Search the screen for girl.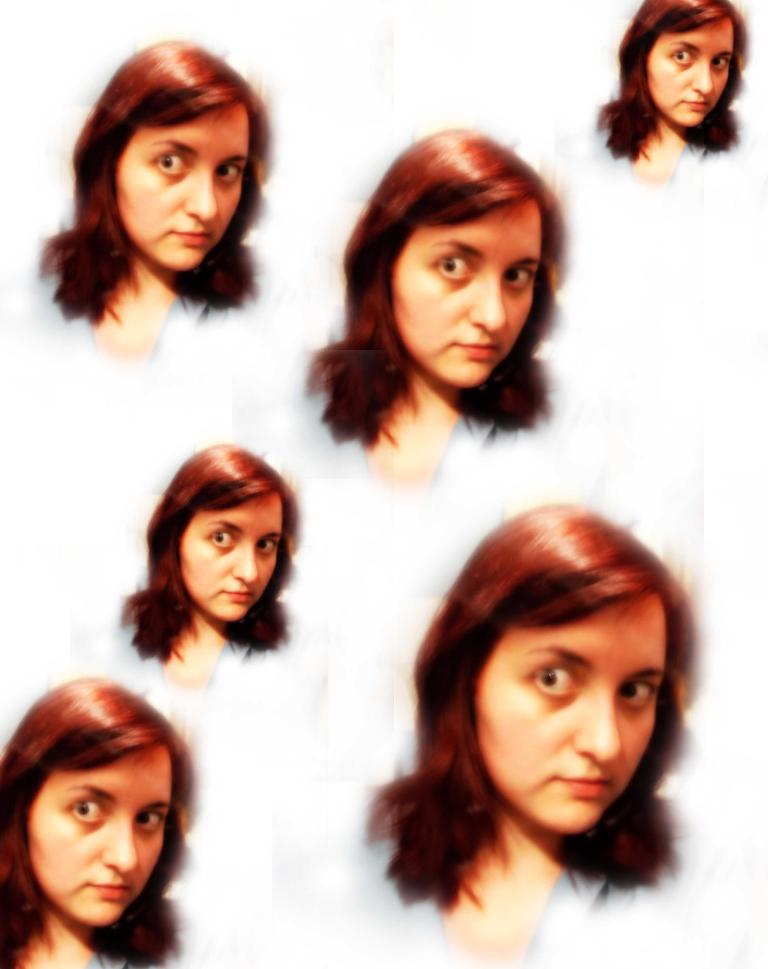
Found at (x1=301, y1=120, x2=566, y2=495).
